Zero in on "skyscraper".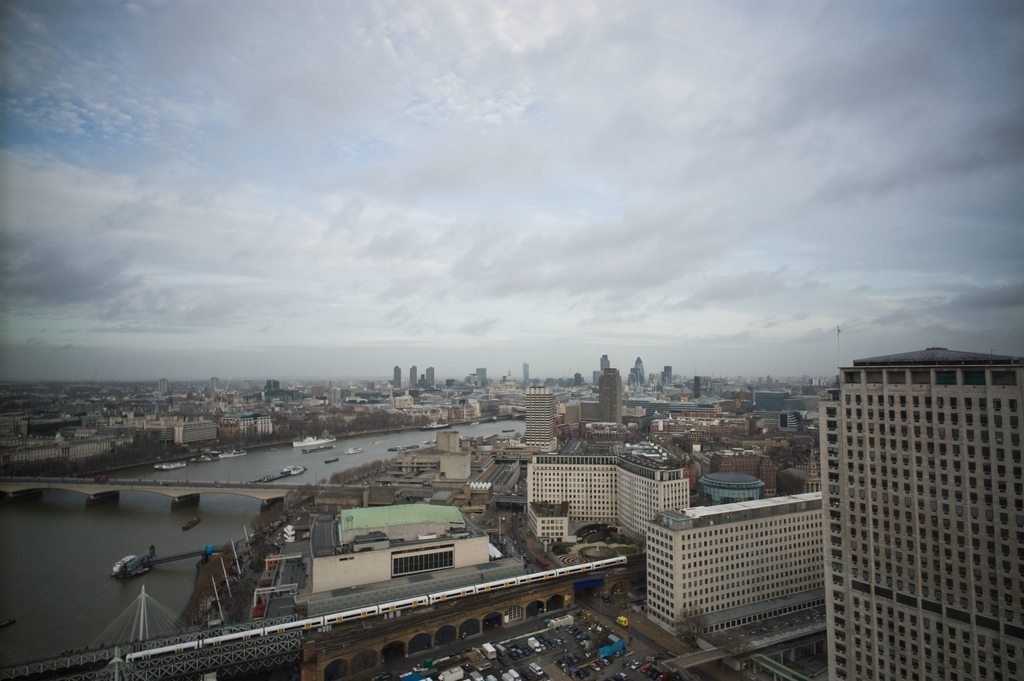
Zeroed in: 423:365:438:387.
